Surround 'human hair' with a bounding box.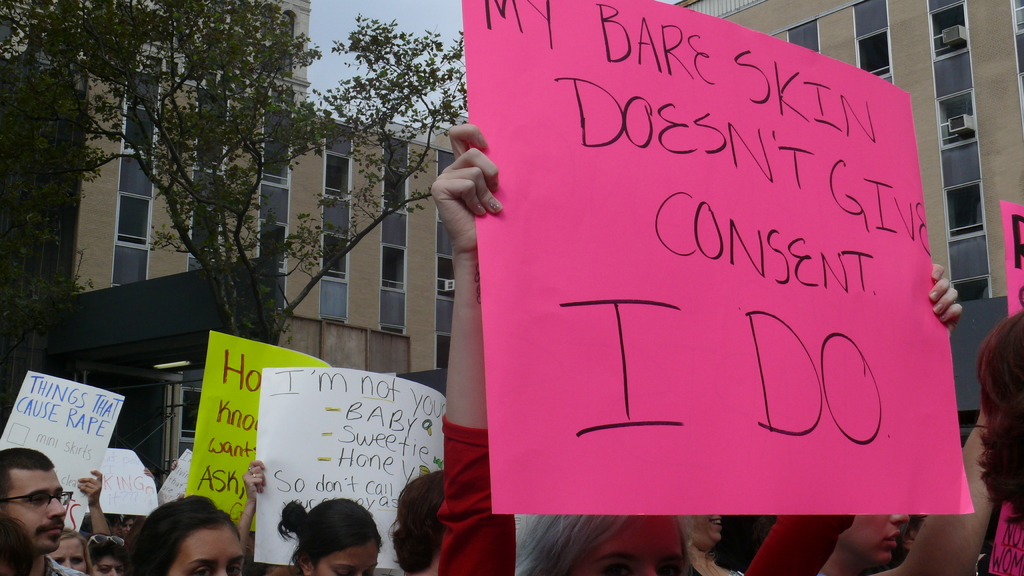
x1=674 y1=511 x2=729 y2=575.
